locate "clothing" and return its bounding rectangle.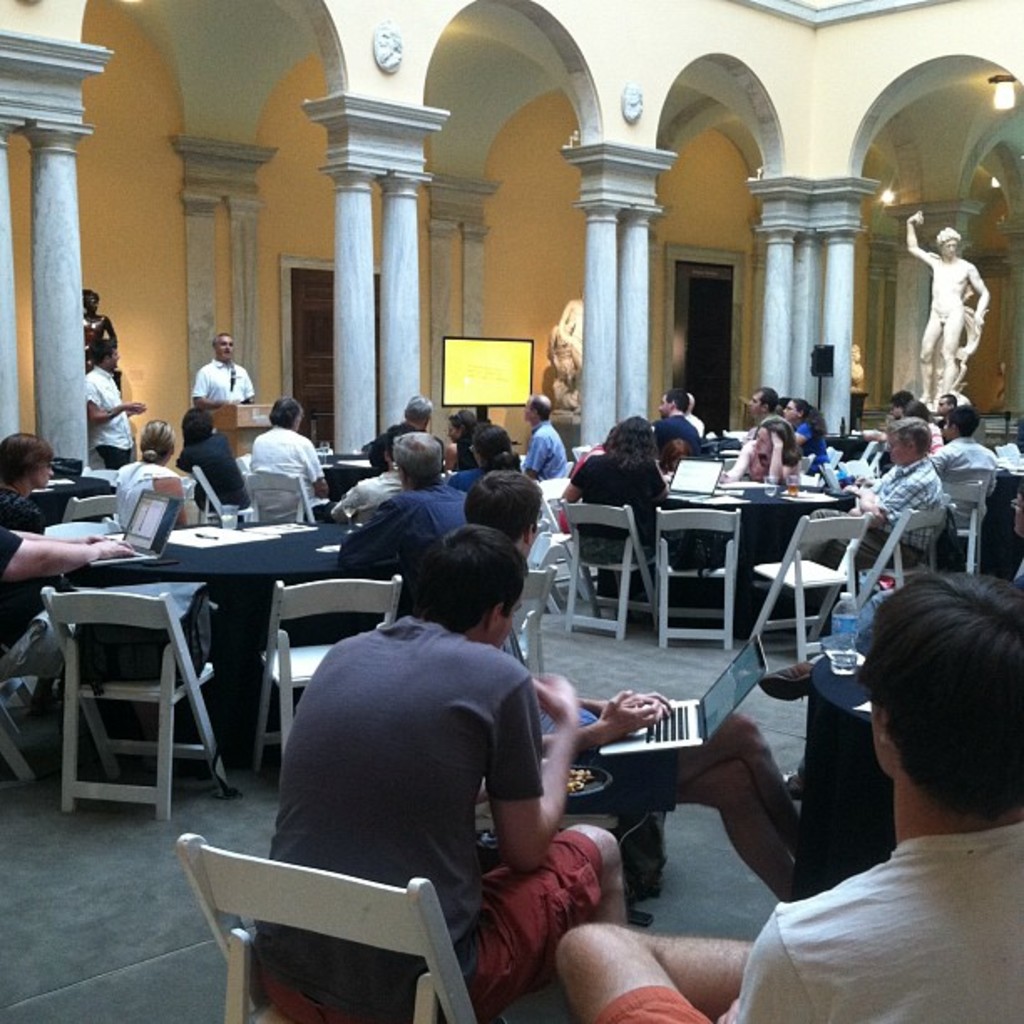
box=[0, 494, 47, 540].
